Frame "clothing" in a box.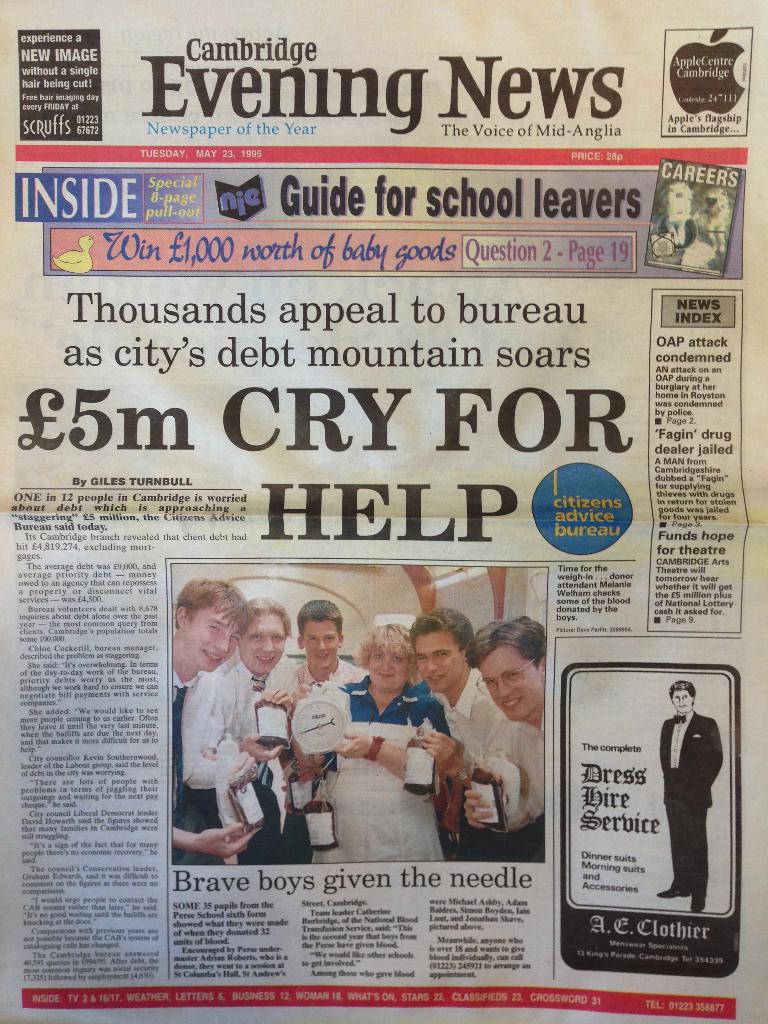
region(189, 664, 304, 865).
